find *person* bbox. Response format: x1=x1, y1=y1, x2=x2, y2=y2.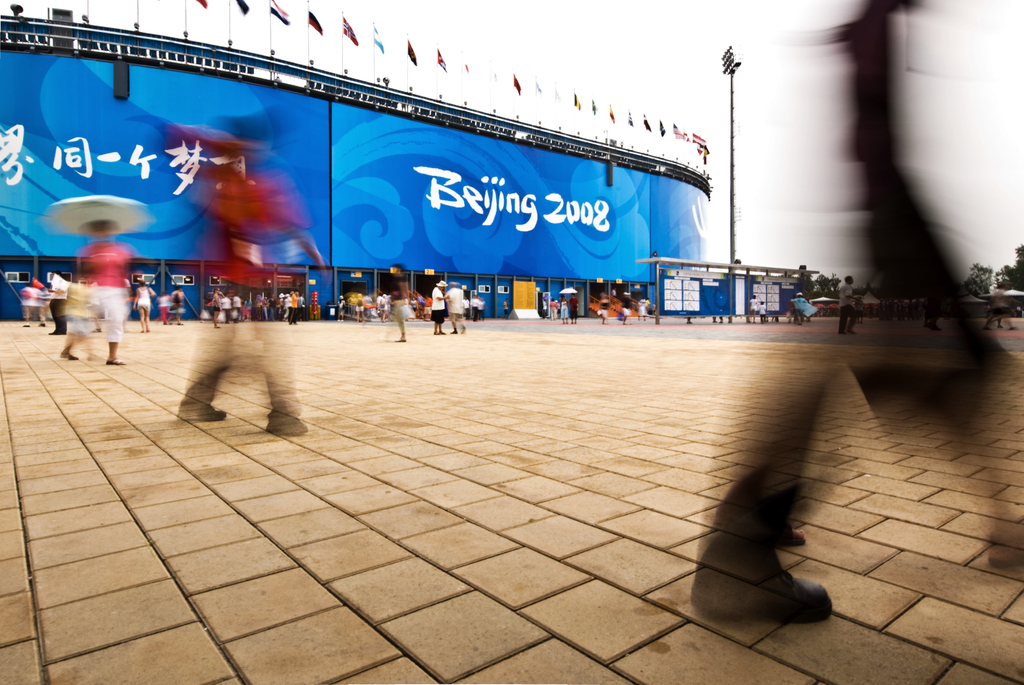
x1=42, y1=273, x2=65, y2=336.
